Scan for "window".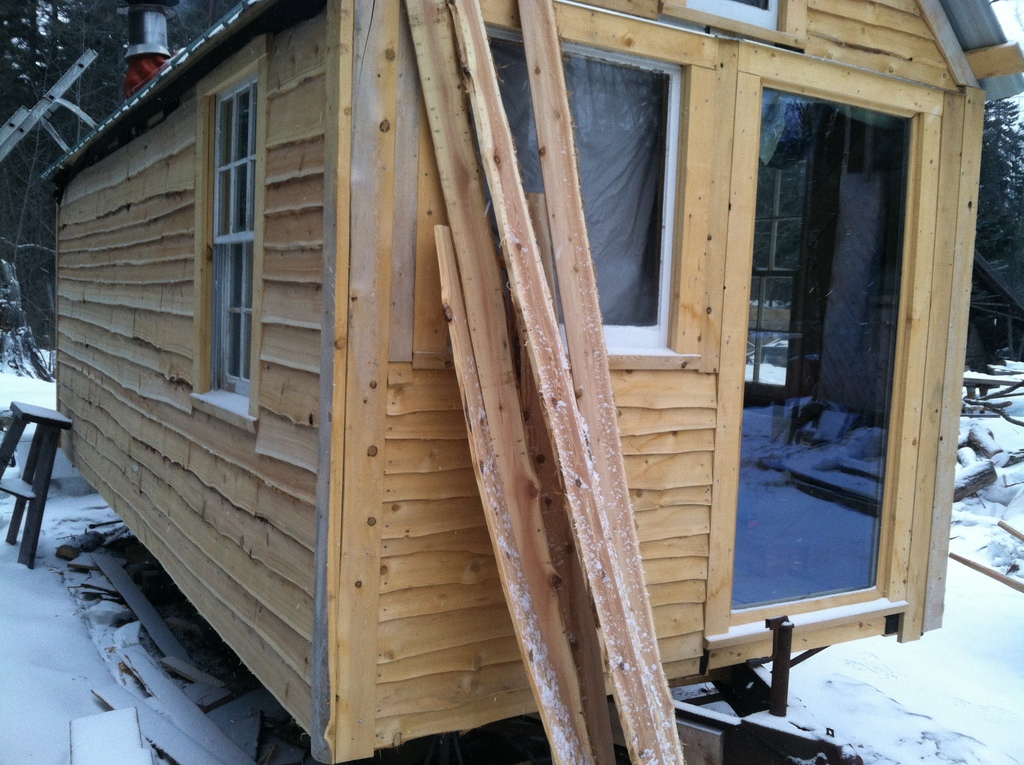
Scan result: <bbox>658, 0, 815, 49</bbox>.
